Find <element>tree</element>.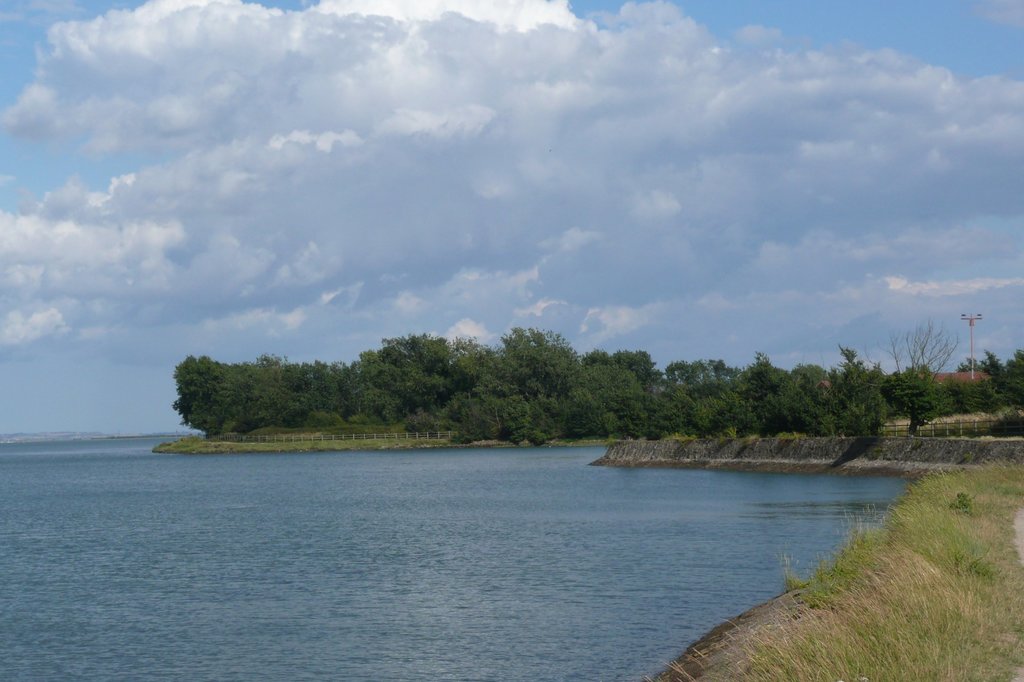
pyautogui.locateOnScreen(755, 385, 834, 437).
